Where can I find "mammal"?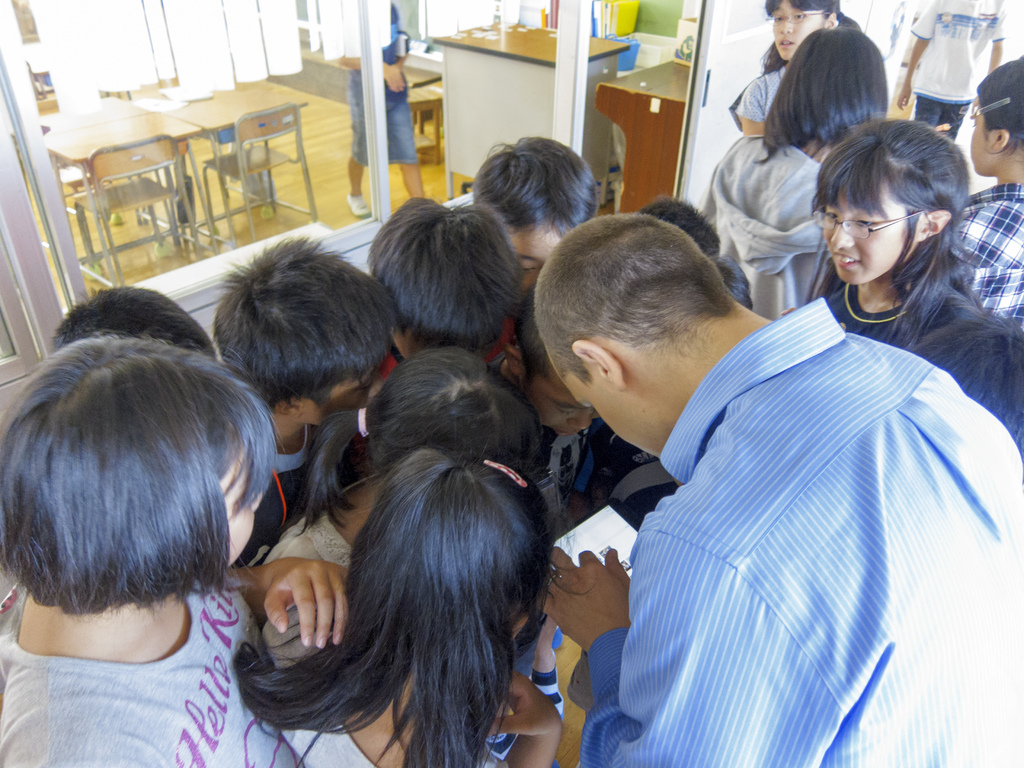
You can find it at bbox=[365, 189, 542, 414].
